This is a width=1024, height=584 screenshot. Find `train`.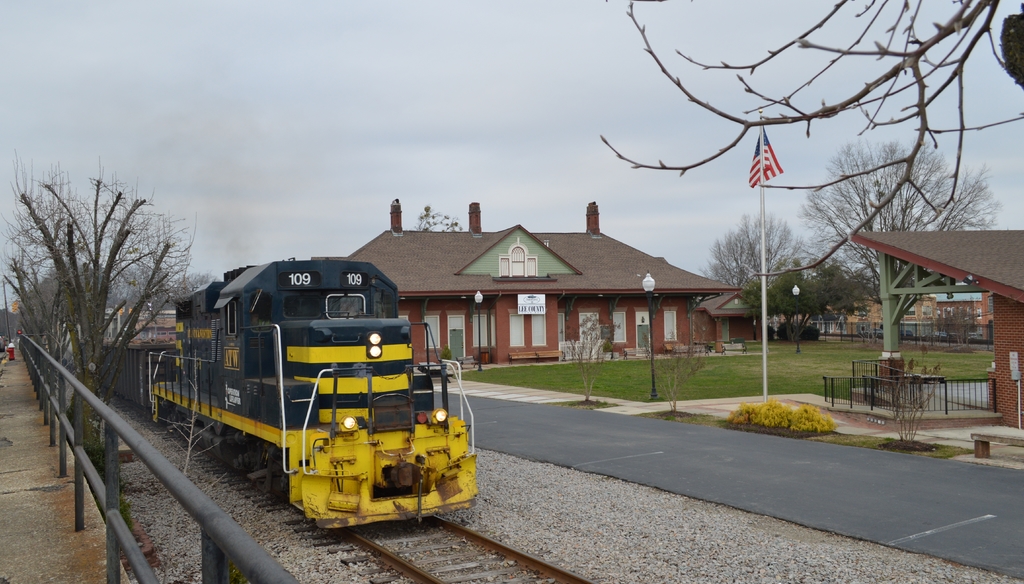
Bounding box: bbox(98, 261, 474, 531).
